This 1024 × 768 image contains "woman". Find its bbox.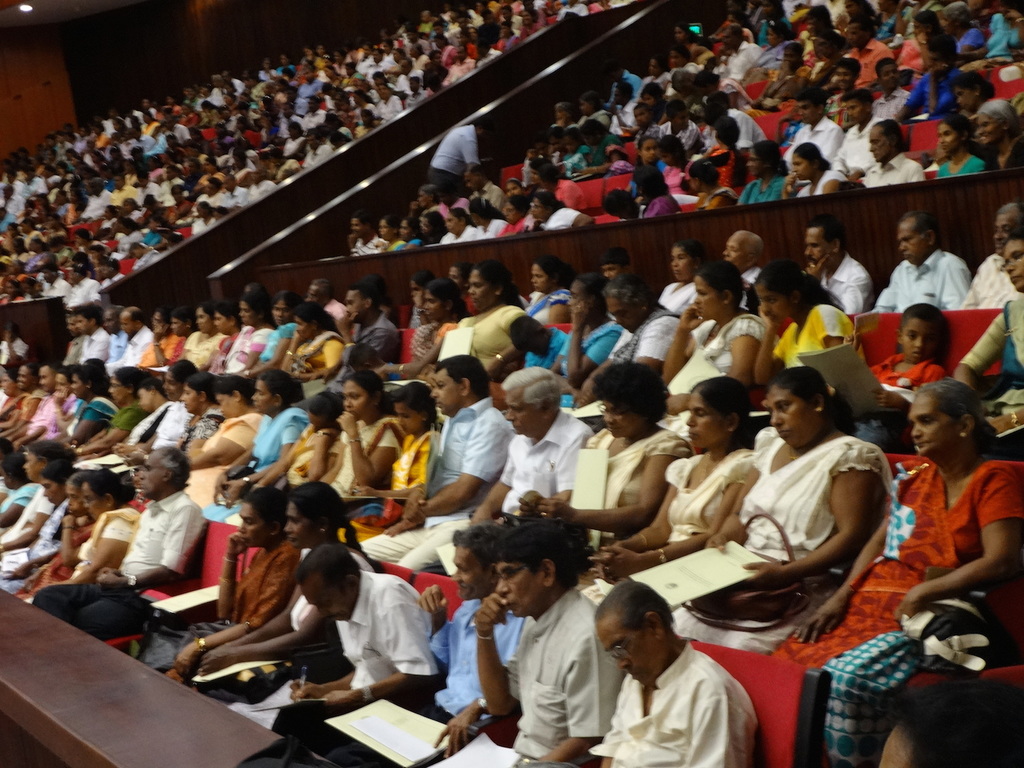
788/377/1023/767.
